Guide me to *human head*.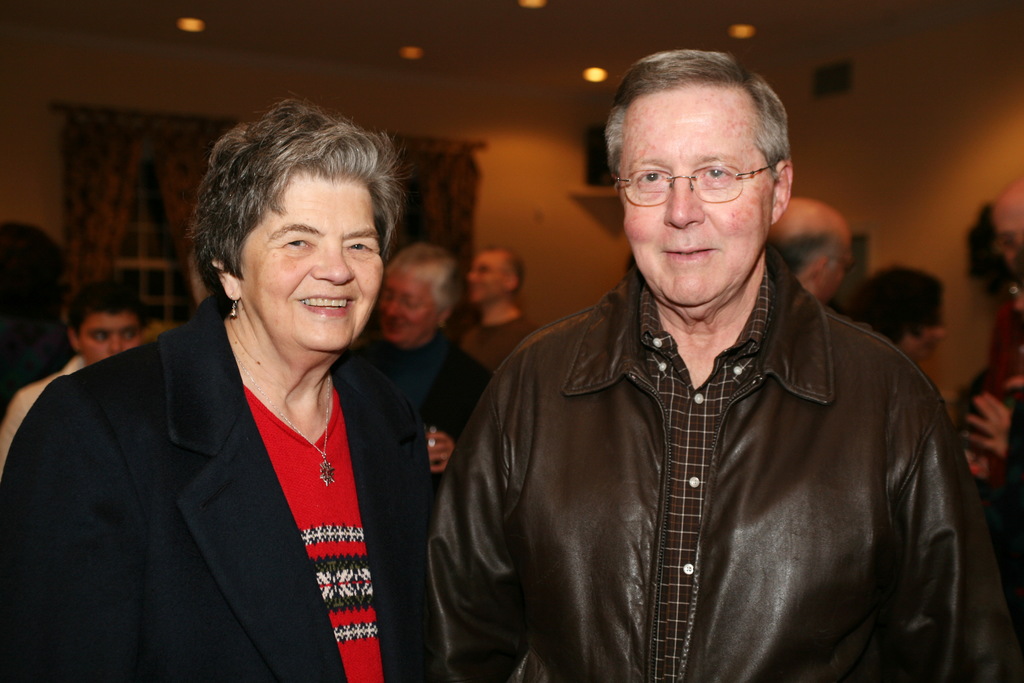
Guidance: locate(609, 58, 793, 252).
